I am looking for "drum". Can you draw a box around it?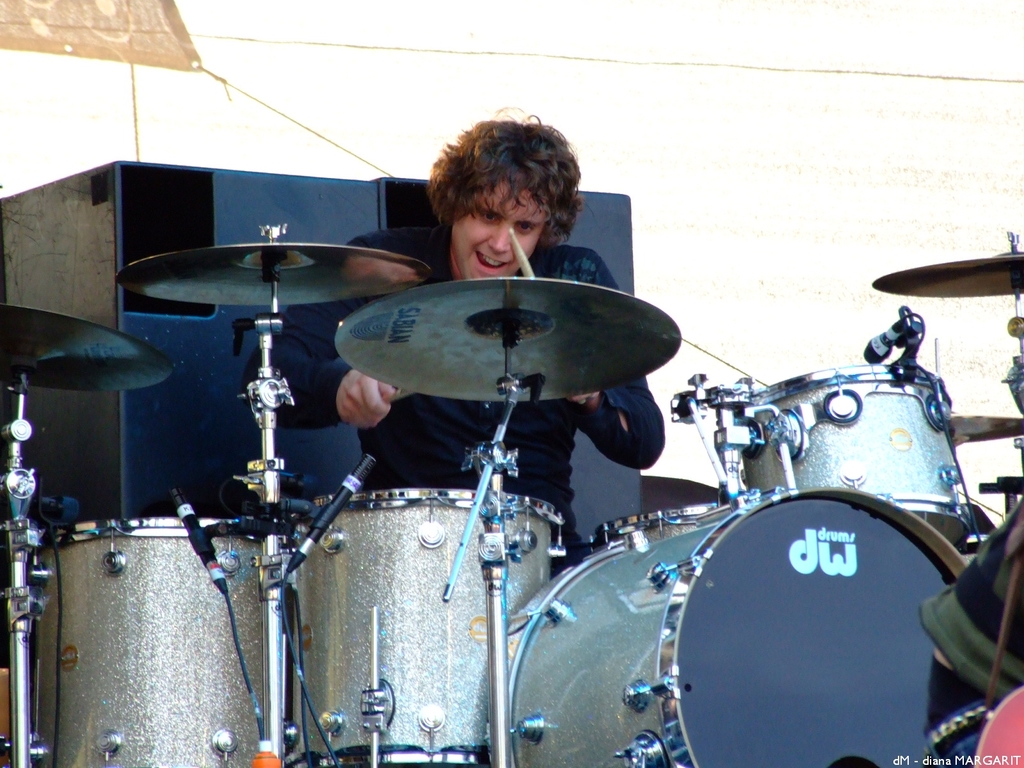
Sure, the bounding box is left=487, top=483, right=970, bottom=767.
